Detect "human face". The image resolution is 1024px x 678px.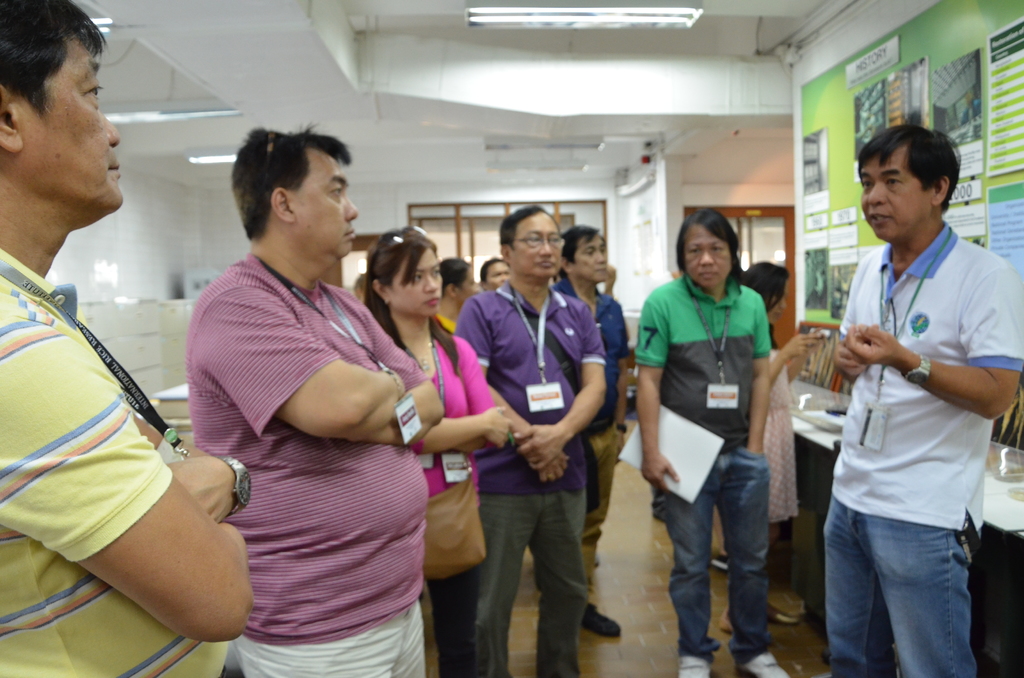
box(858, 161, 928, 242).
